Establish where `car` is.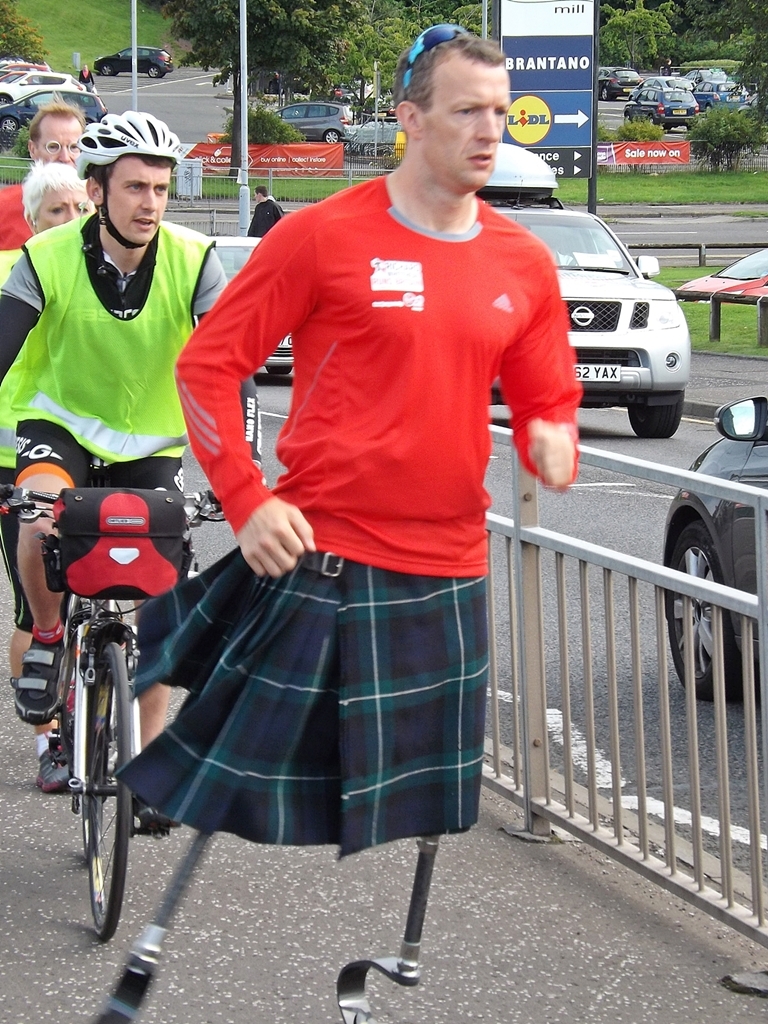
Established at [x1=674, y1=243, x2=767, y2=300].
